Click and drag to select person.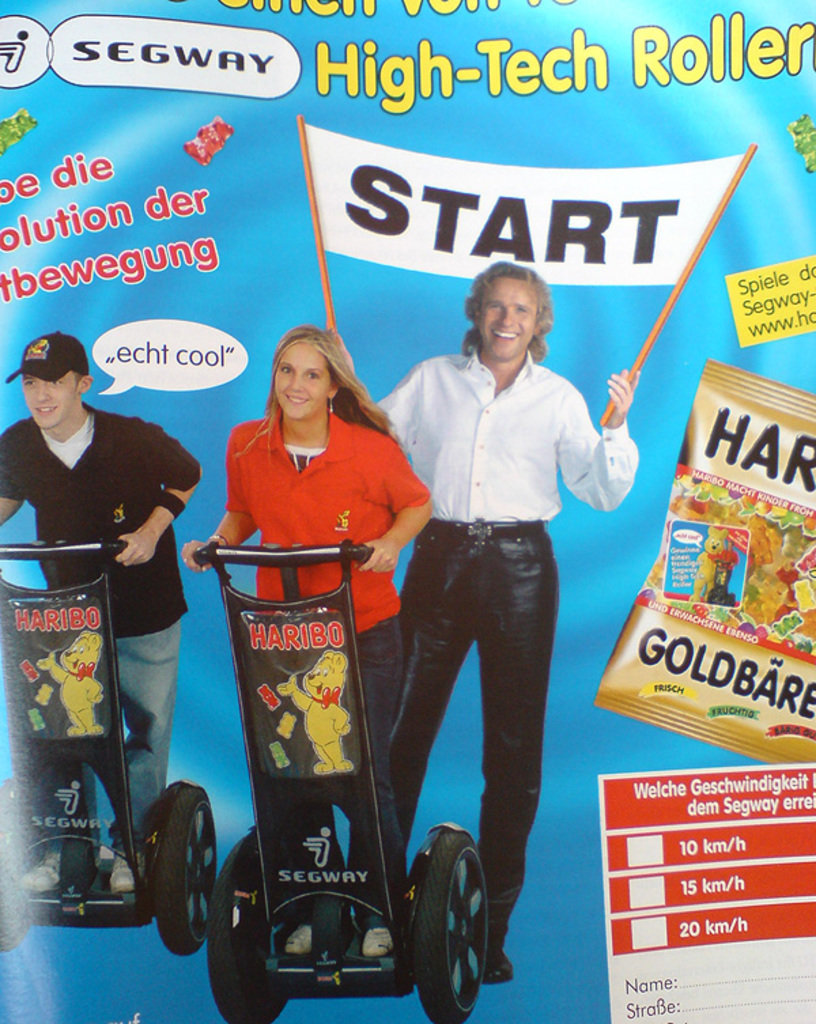
Selection: crop(0, 332, 208, 900).
